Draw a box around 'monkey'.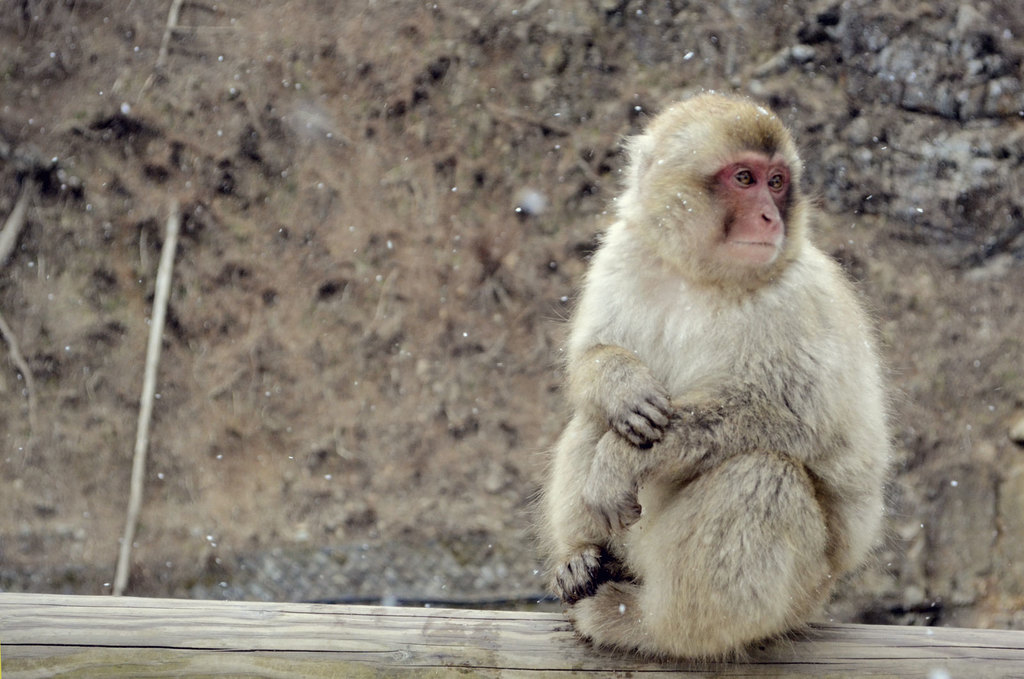
box=[540, 90, 896, 664].
